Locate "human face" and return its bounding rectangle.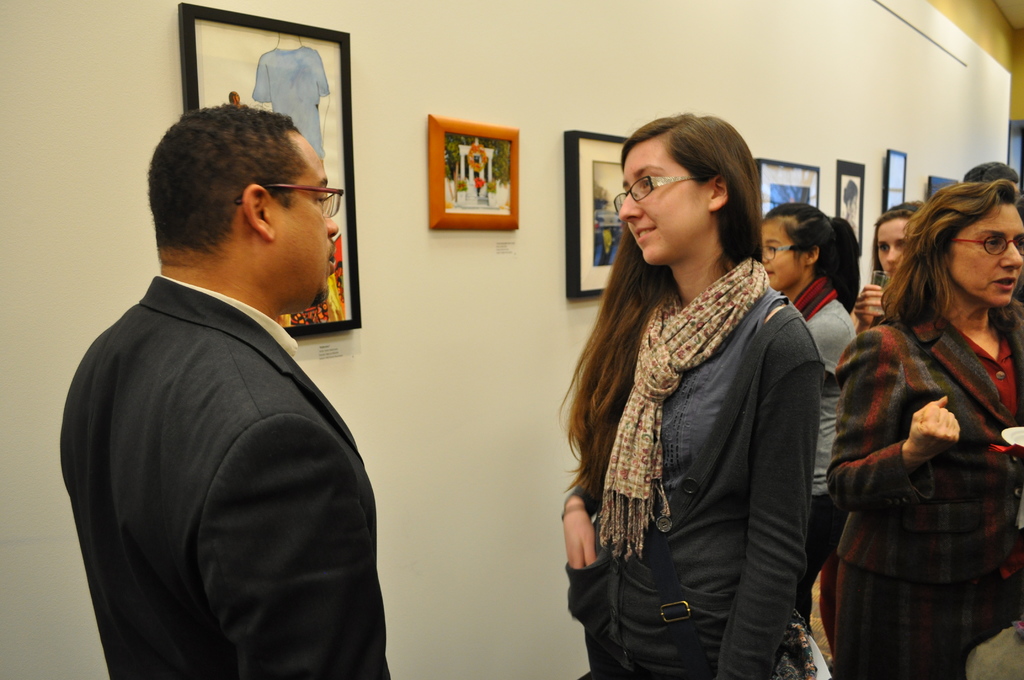
619/139/712/264.
